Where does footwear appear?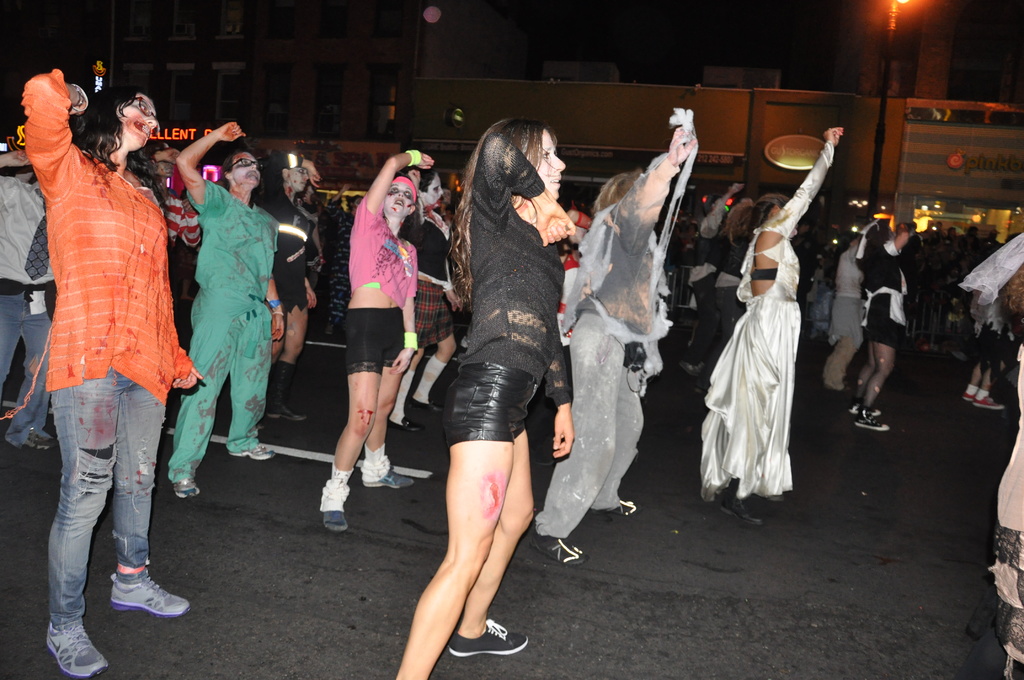
Appears at 532,534,578,565.
